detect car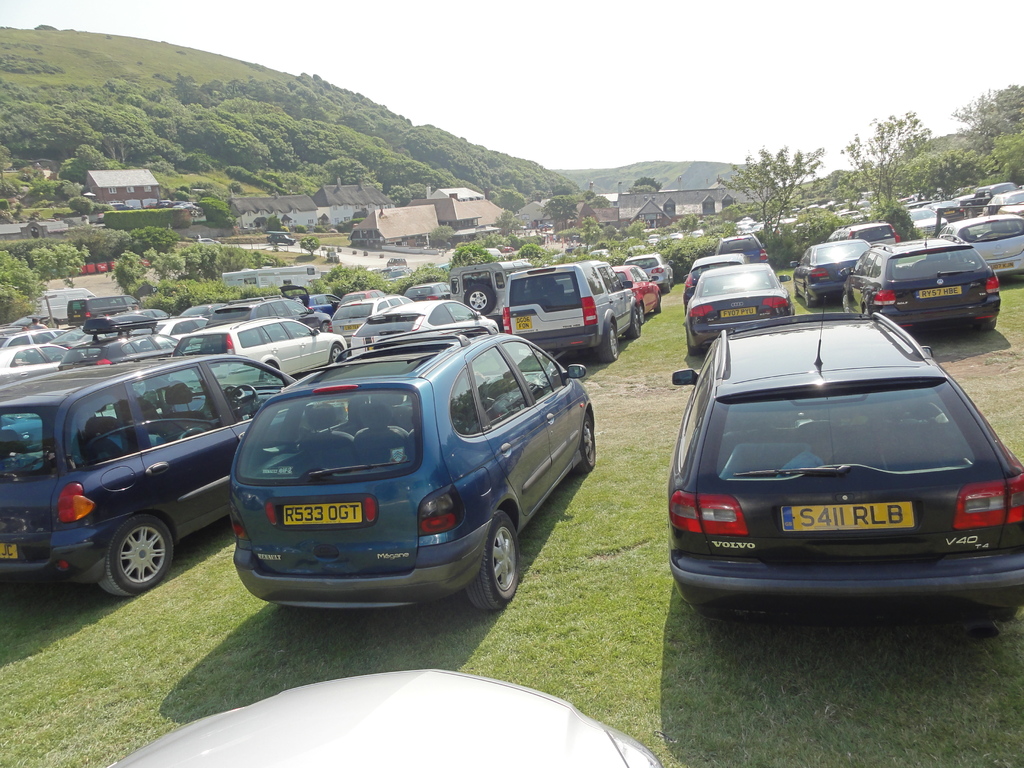
crop(196, 239, 219, 245)
